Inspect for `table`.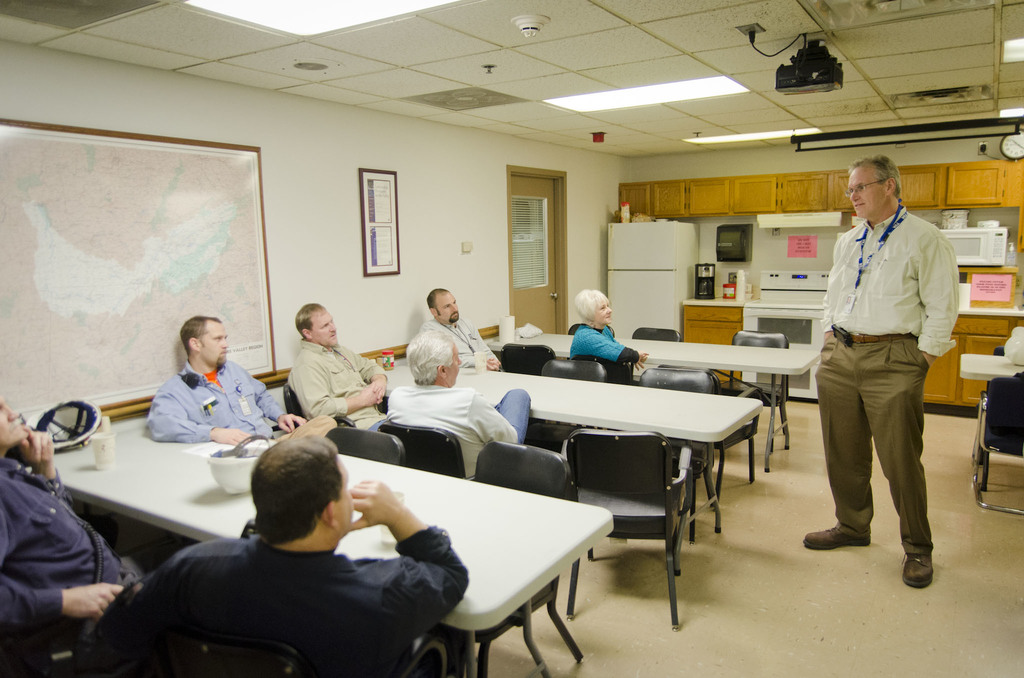
Inspection: box=[381, 360, 760, 577].
